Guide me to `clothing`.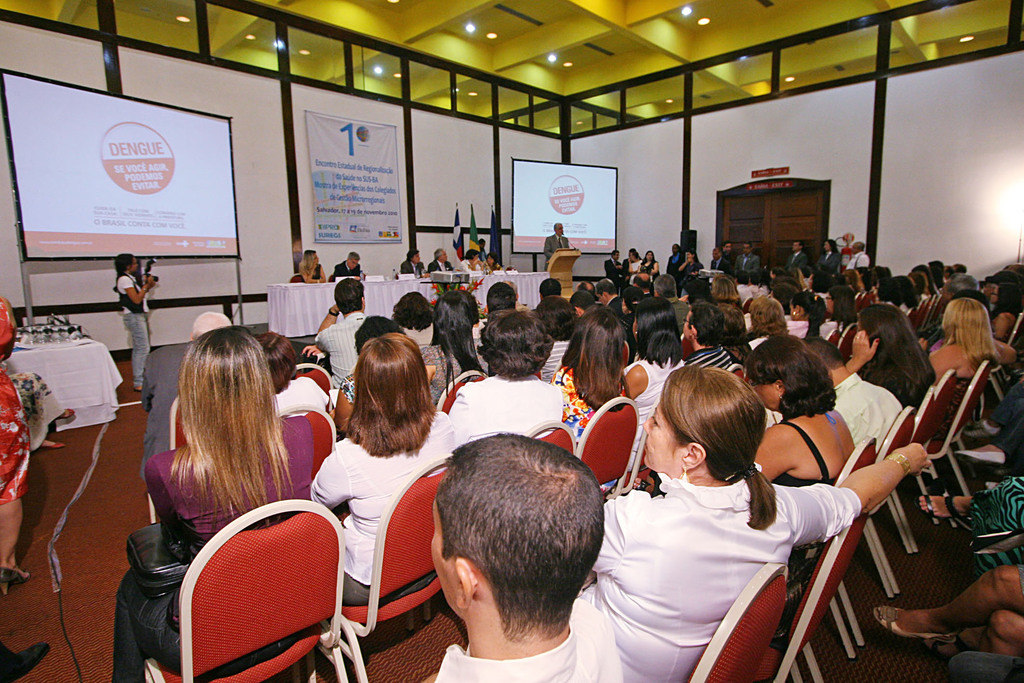
Guidance: 3 369 67 456.
